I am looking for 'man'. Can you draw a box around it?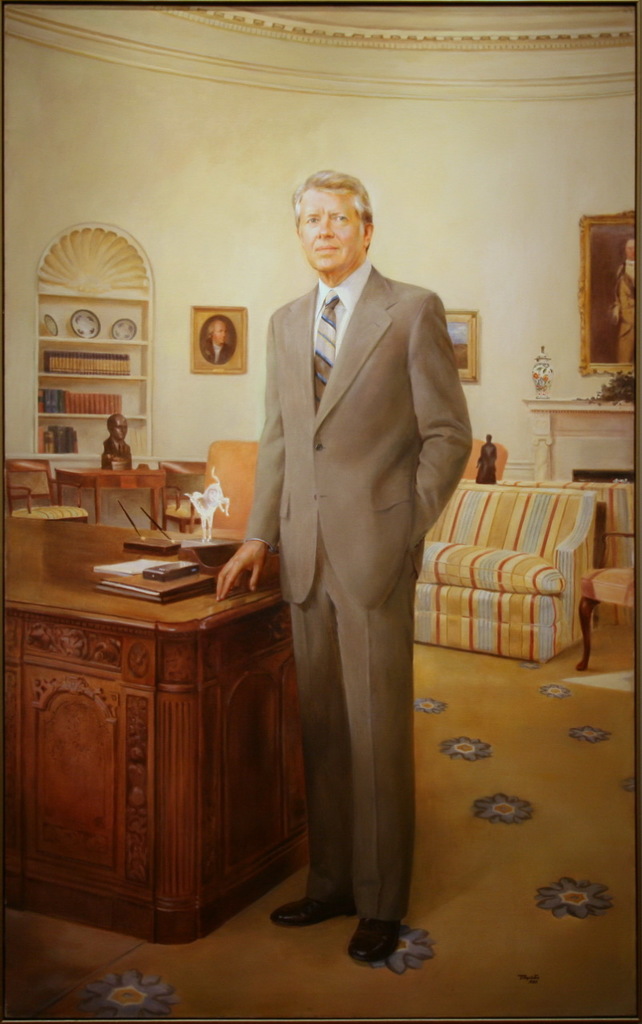
Sure, the bounding box is select_region(231, 178, 467, 938).
